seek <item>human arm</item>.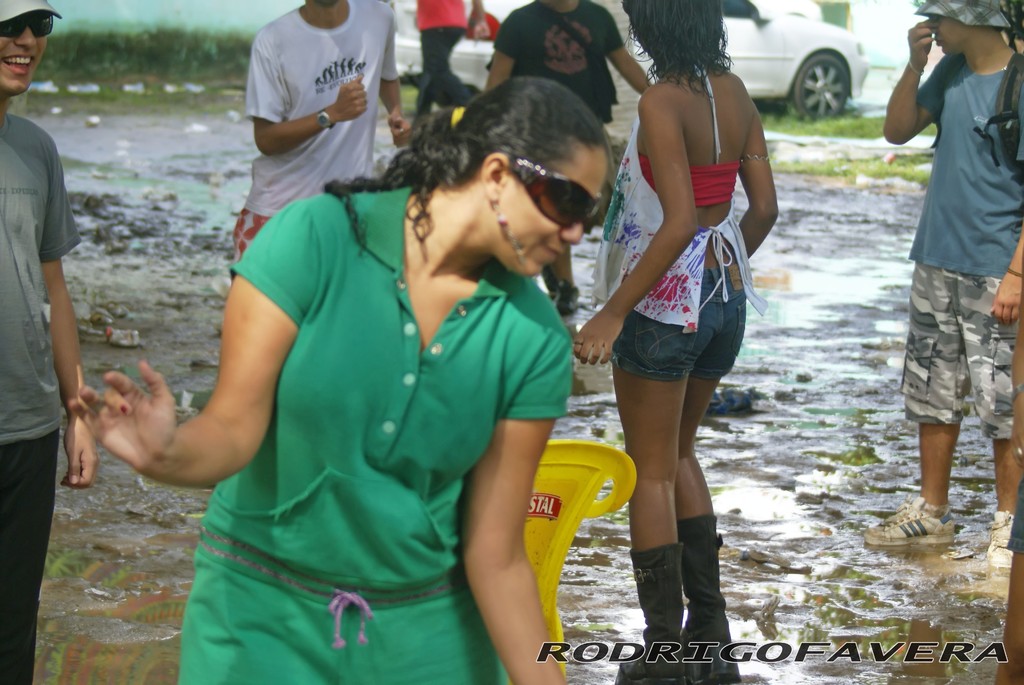
79, 248, 301, 528.
